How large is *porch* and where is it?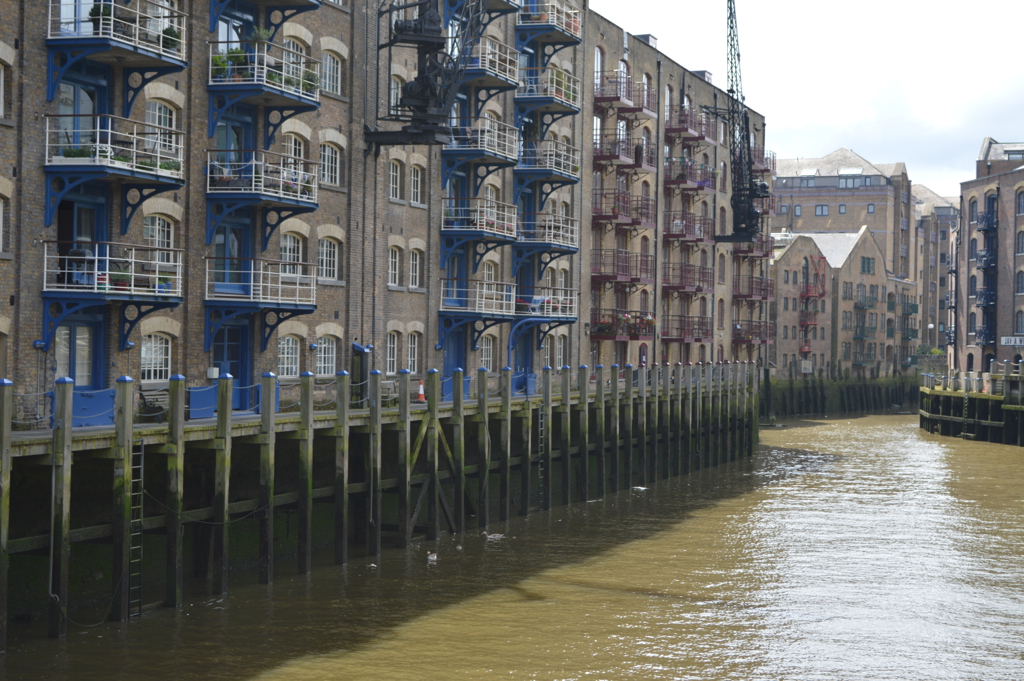
Bounding box: l=47, t=0, r=190, b=58.
